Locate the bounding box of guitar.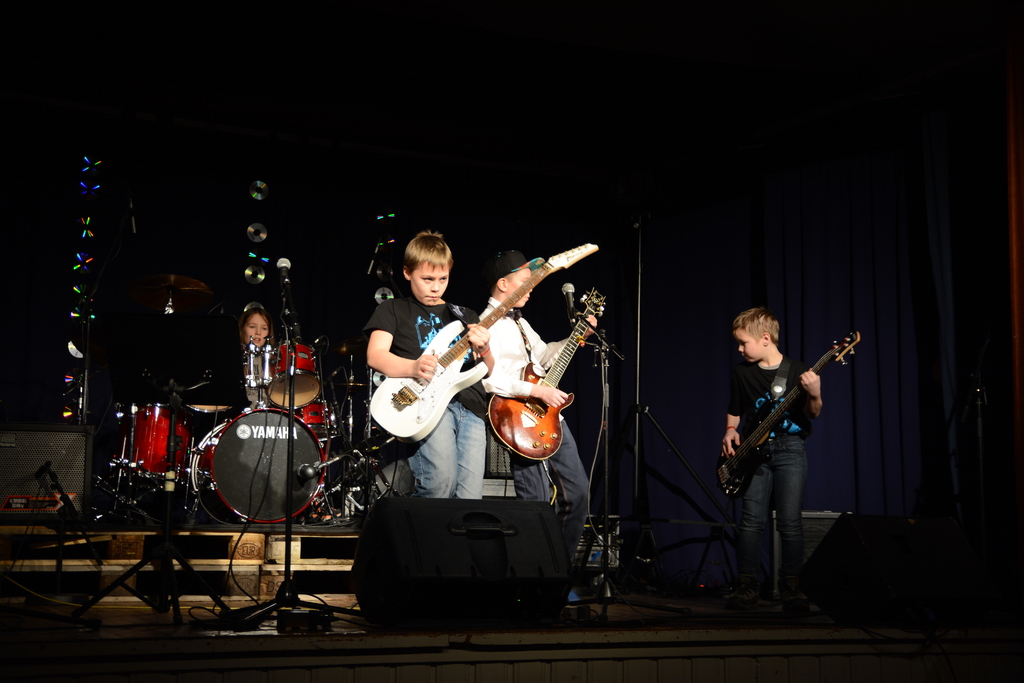
Bounding box: <region>490, 288, 618, 452</region>.
